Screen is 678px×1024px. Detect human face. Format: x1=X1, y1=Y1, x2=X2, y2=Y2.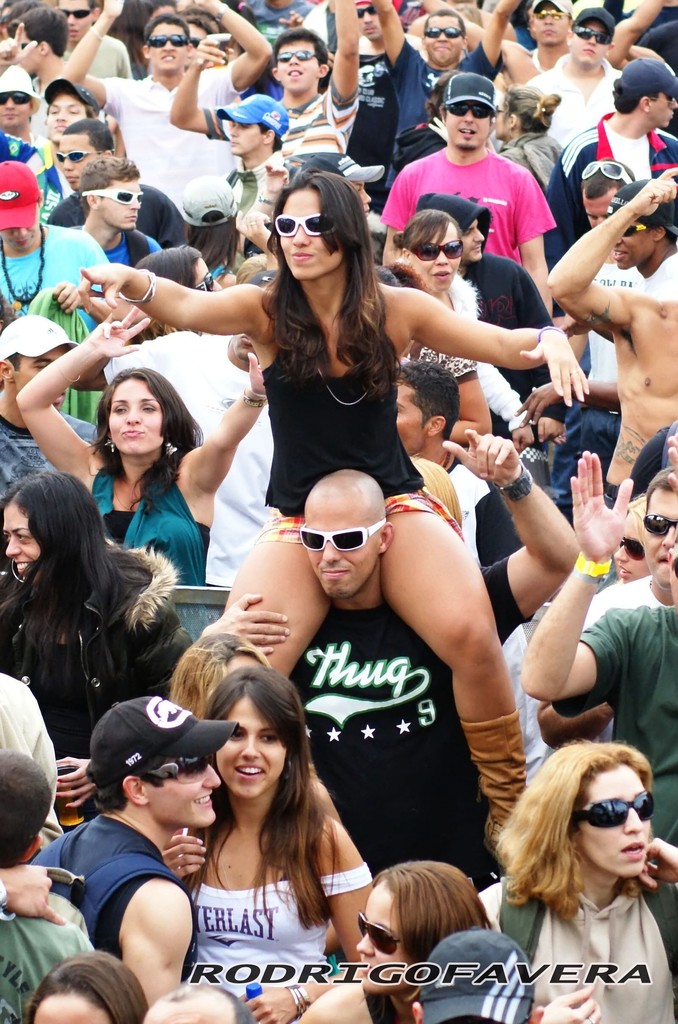
x1=570, y1=17, x2=610, y2=67.
